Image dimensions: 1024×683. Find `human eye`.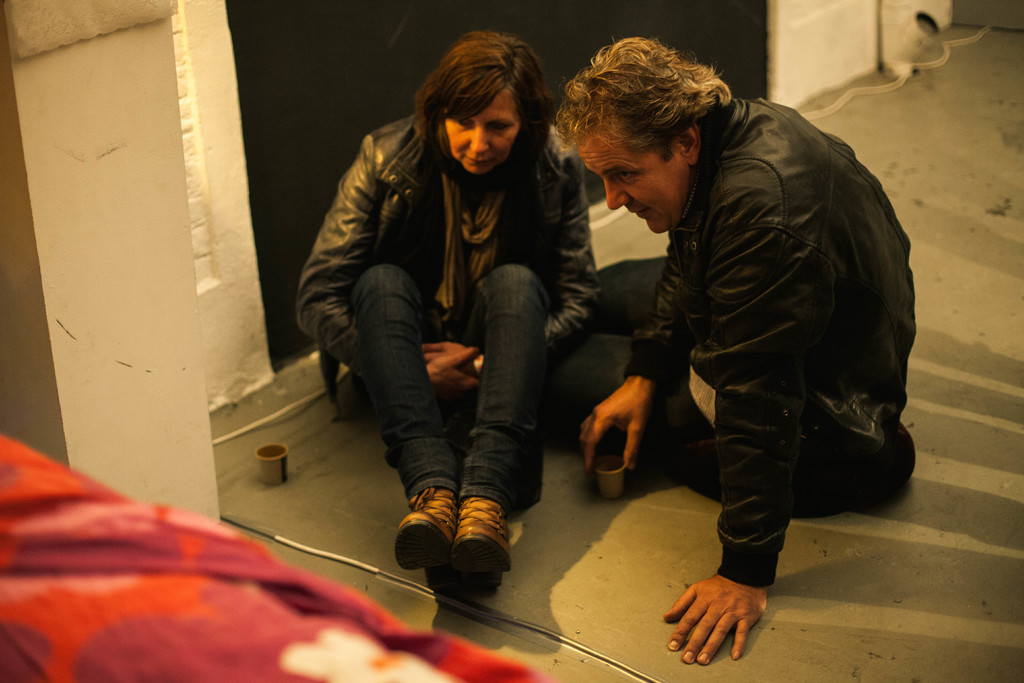
<bbox>450, 115, 472, 129</bbox>.
